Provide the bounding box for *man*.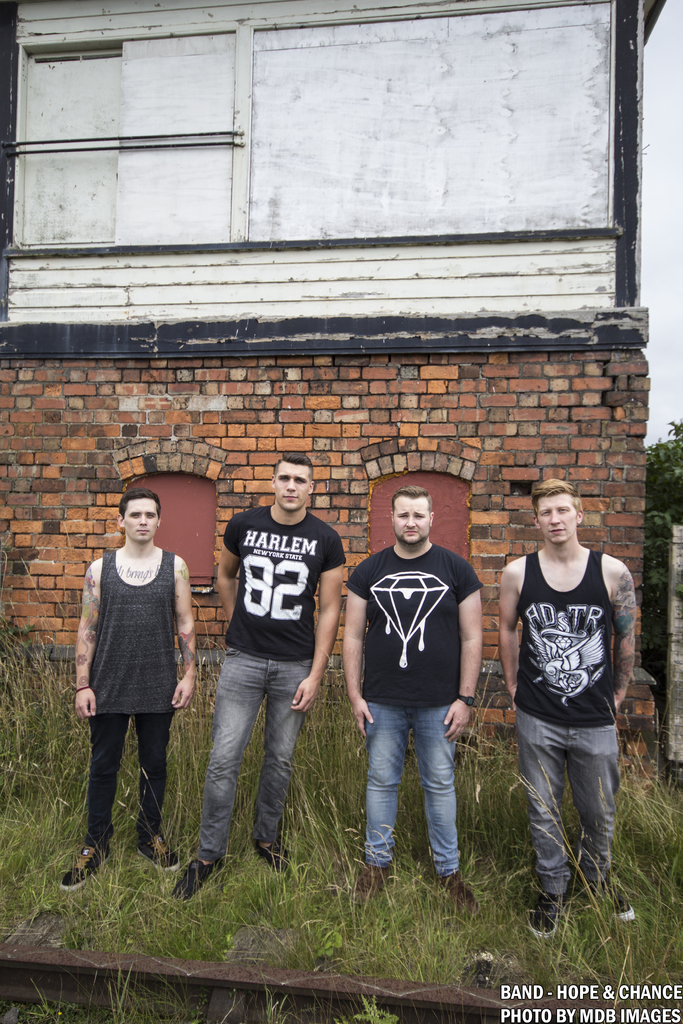
(77,483,200,894).
